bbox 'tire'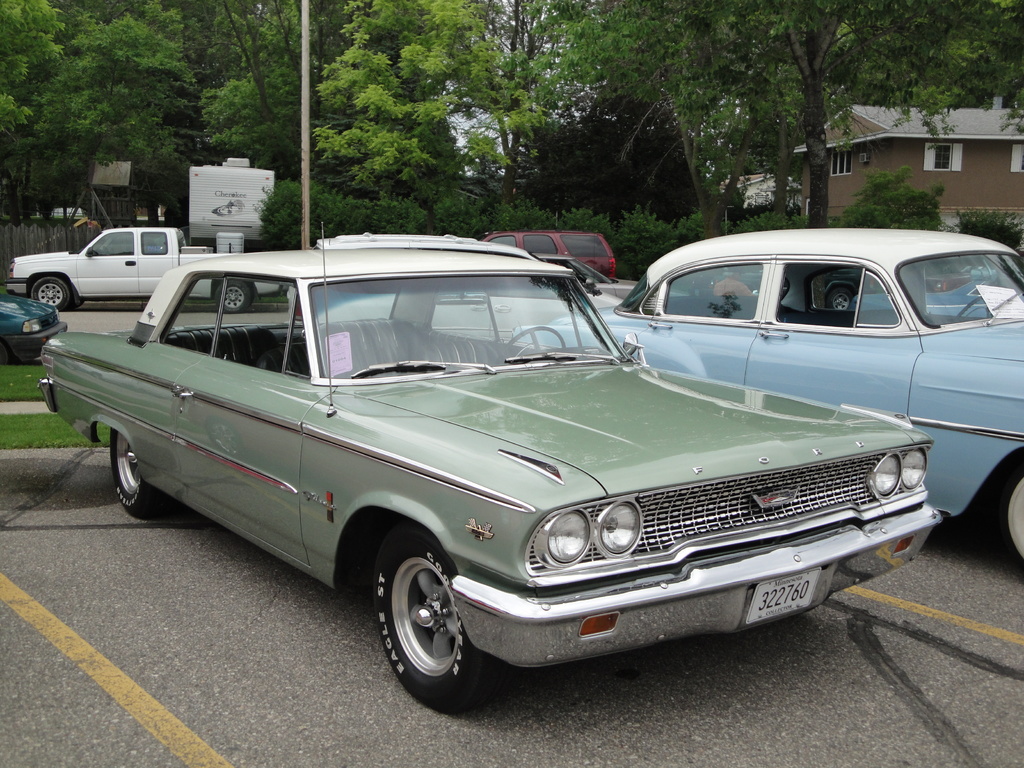
{"x1": 25, "y1": 273, "x2": 73, "y2": 311}
